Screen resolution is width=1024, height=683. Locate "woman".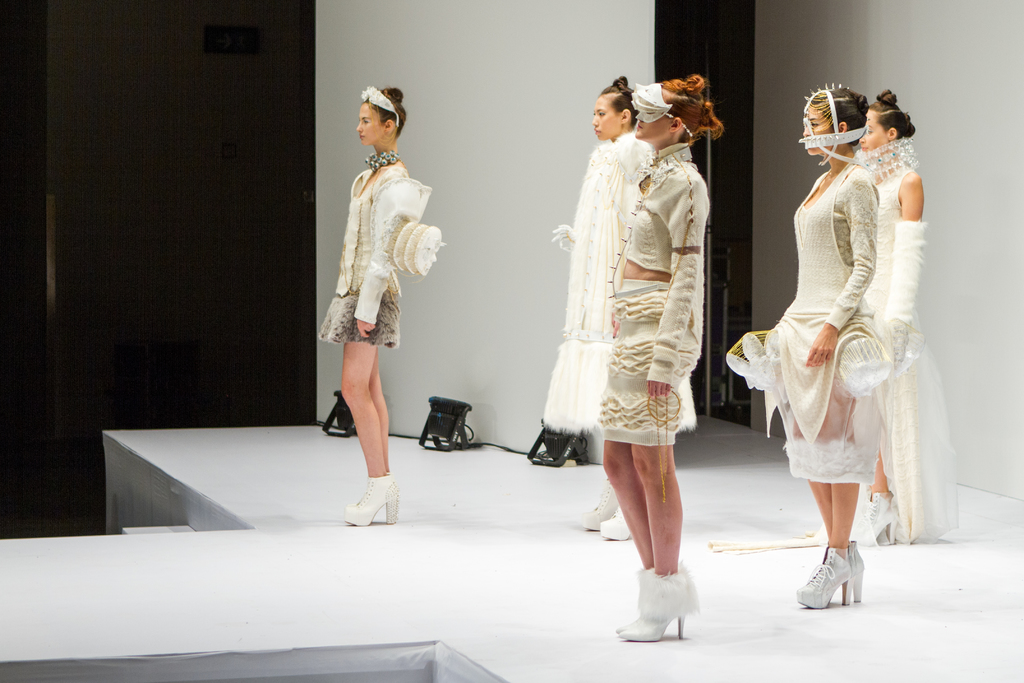
[595,74,727,644].
